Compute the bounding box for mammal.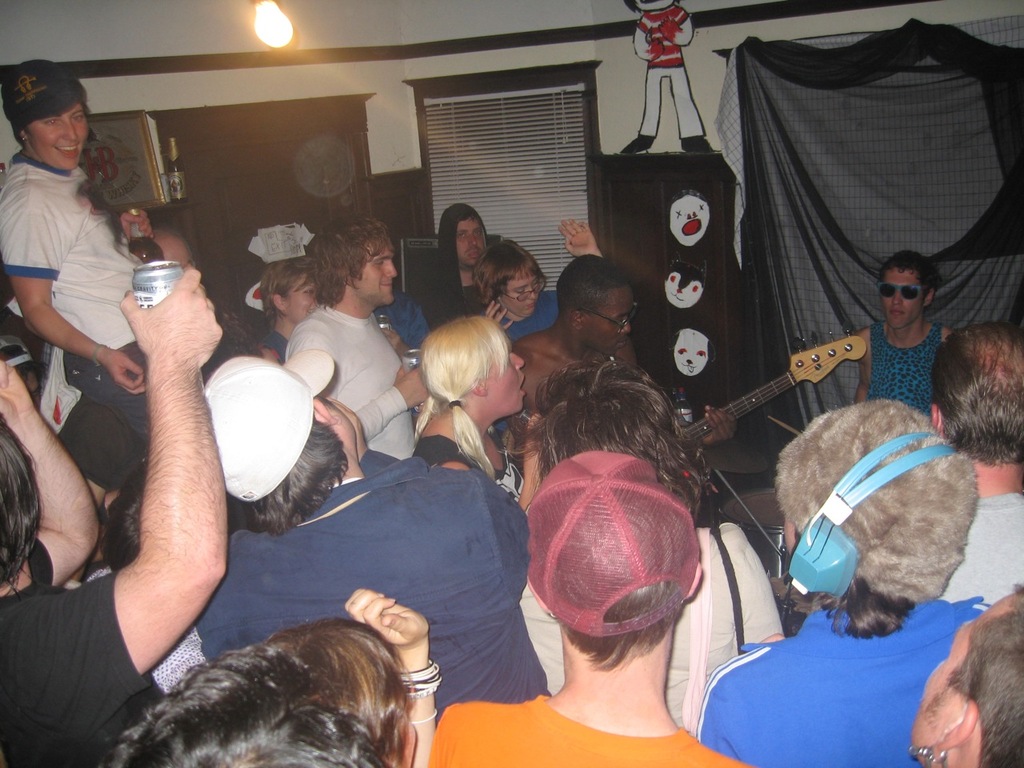
x1=425, y1=447, x2=754, y2=767.
